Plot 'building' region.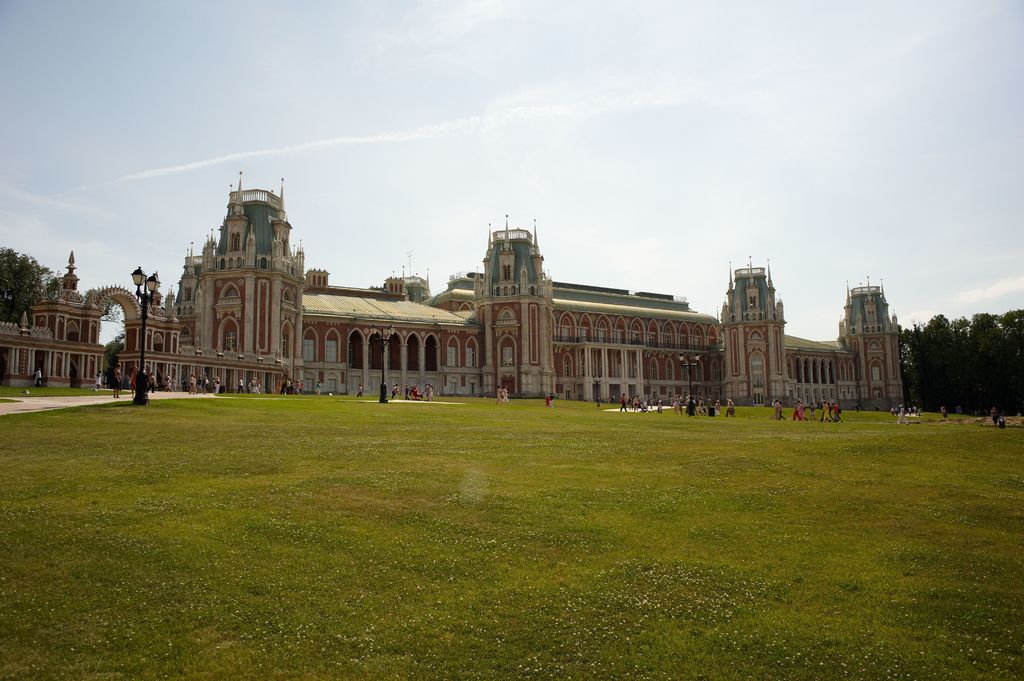
Plotted at <region>0, 173, 904, 409</region>.
